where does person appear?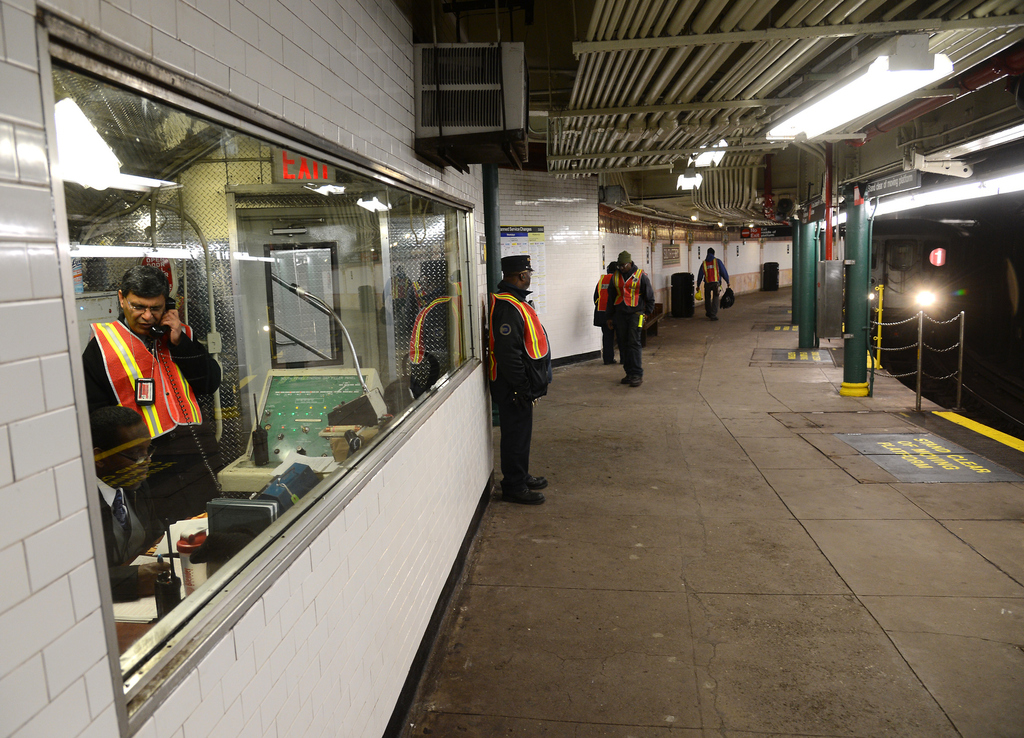
Appears at select_region(697, 248, 732, 322).
